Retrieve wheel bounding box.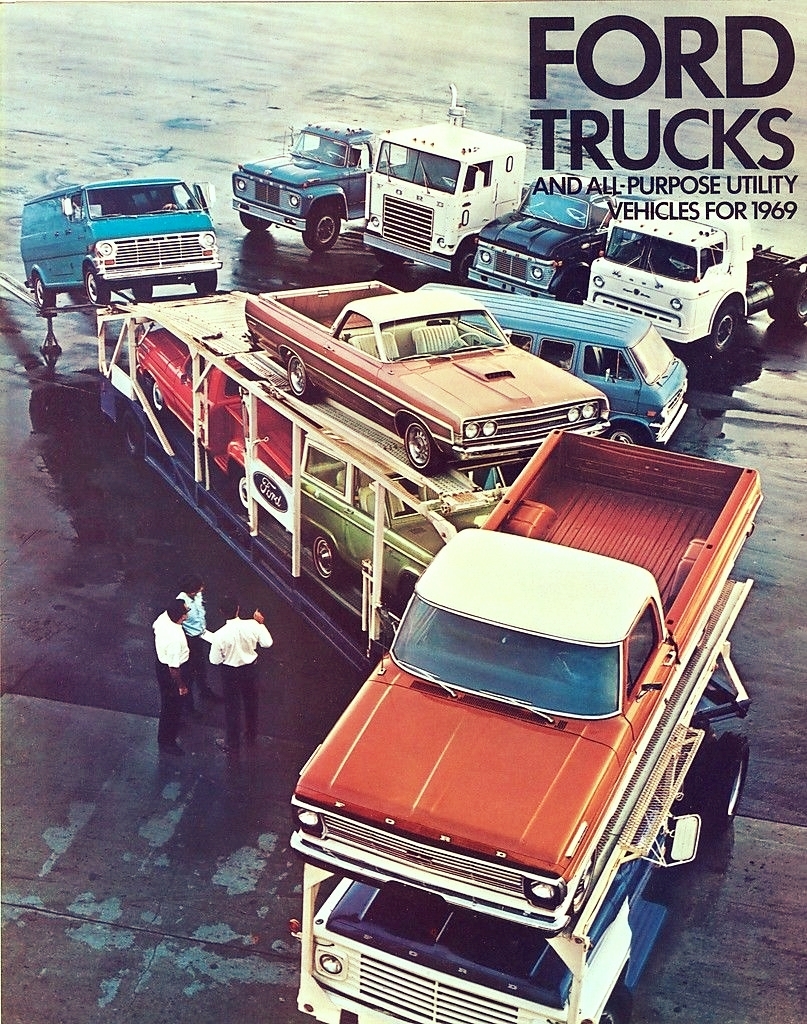
Bounding box: {"x1": 698, "y1": 735, "x2": 755, "y2": 863}.
